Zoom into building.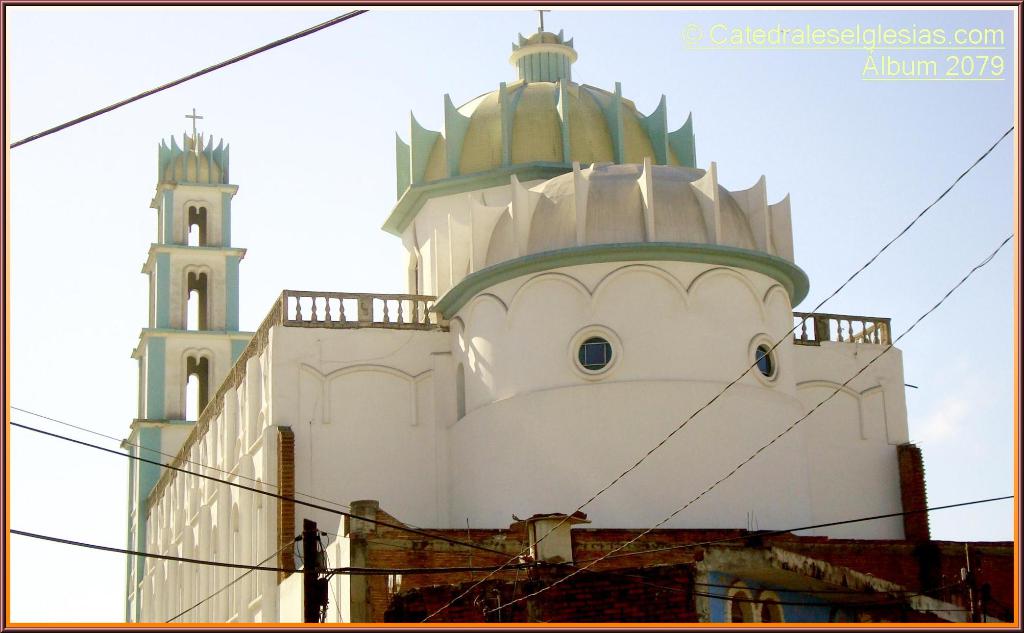
Zoom target: {"left": 116, "top": 6, "right": 1012, "bottom": 623}.
